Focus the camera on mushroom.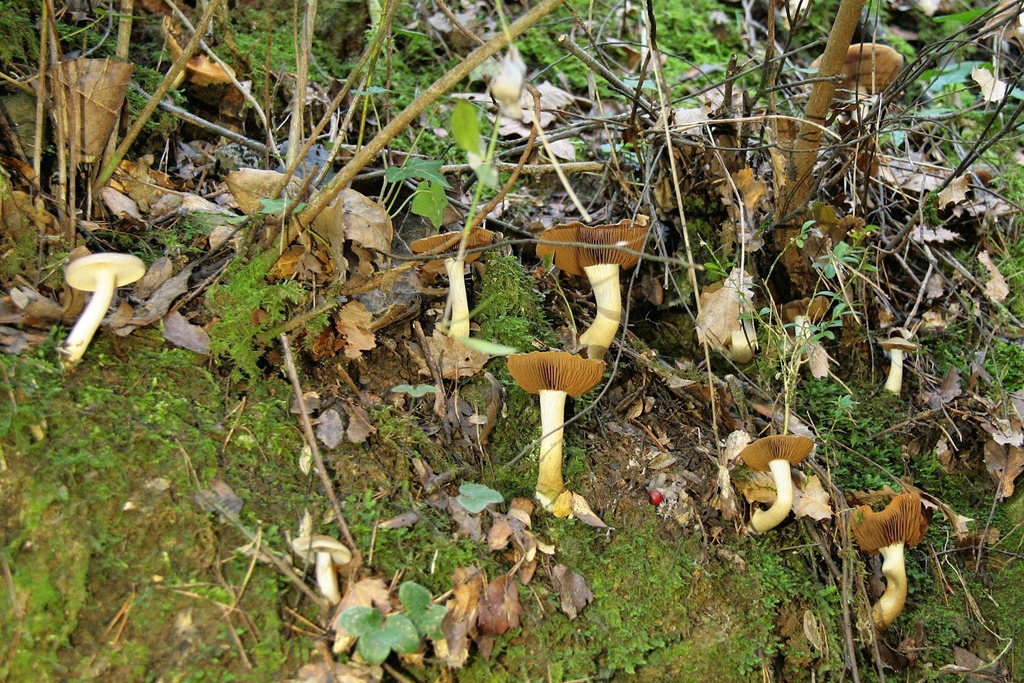
Focus region: BBox(850, 491, 924, 627).
